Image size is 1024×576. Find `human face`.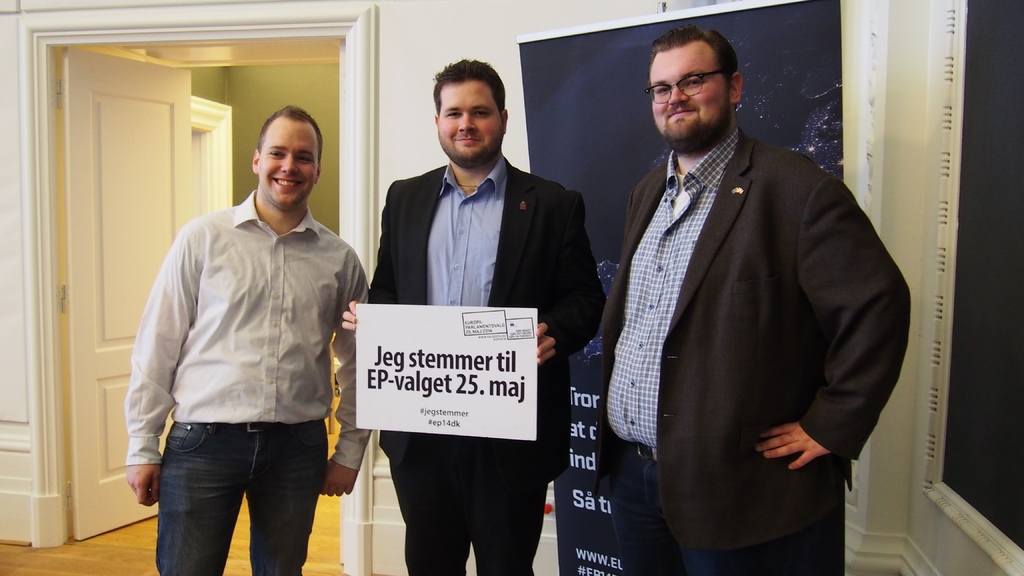
BBox(255, 120, 314, 208).
